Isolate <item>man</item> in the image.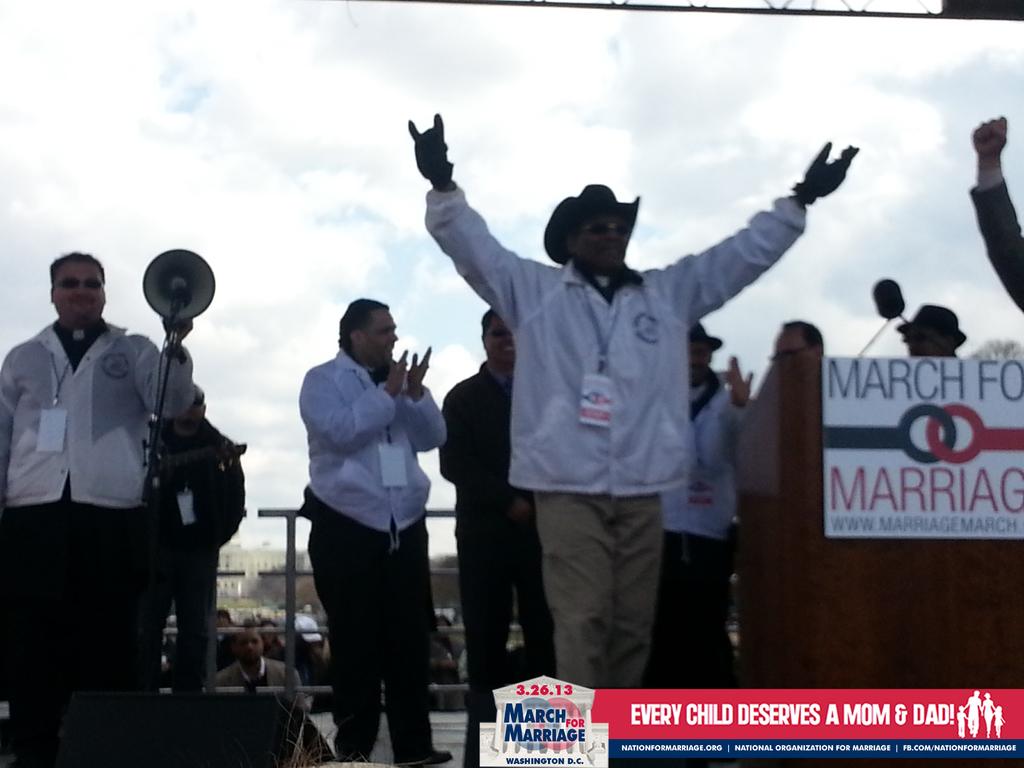
Isolated region: bbox=(297, 295, 446, 767).
